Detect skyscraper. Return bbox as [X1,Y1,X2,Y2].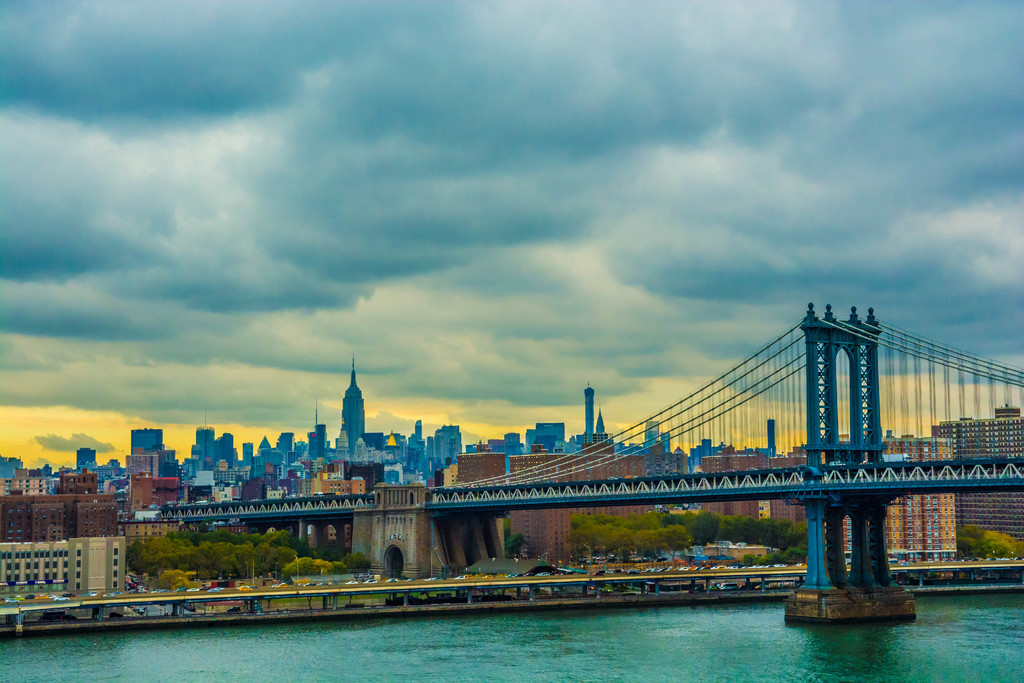
[191,427,236,477].
